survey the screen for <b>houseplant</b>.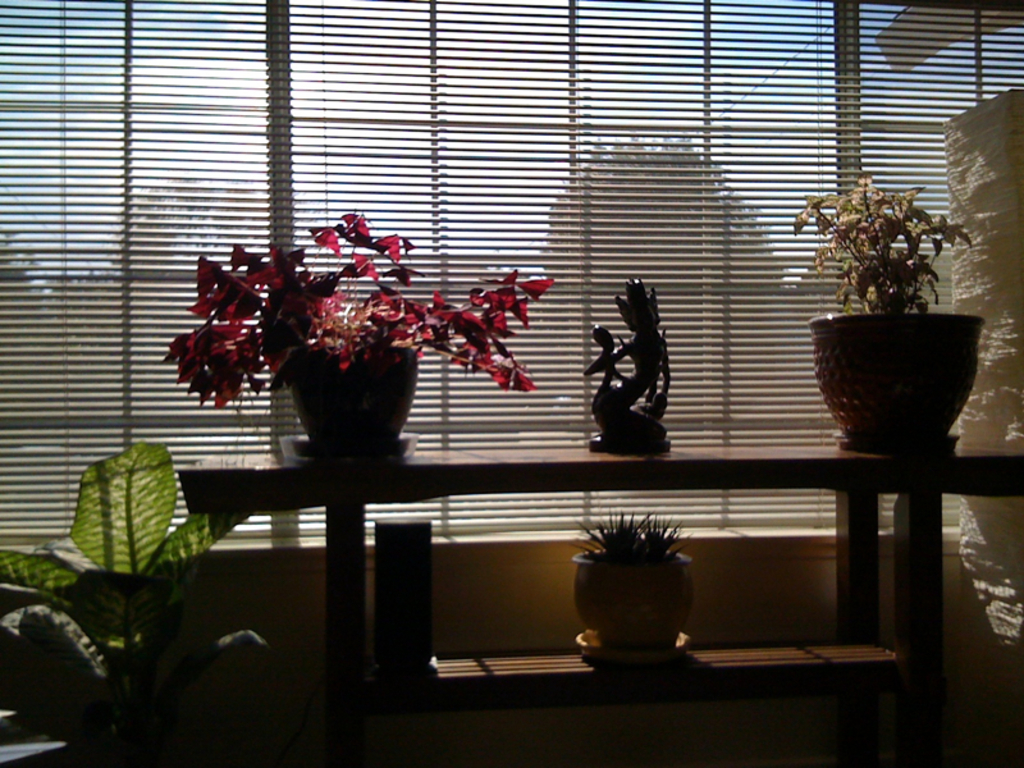
Survey found: left=786, top=168, right=993, bottom=461.
